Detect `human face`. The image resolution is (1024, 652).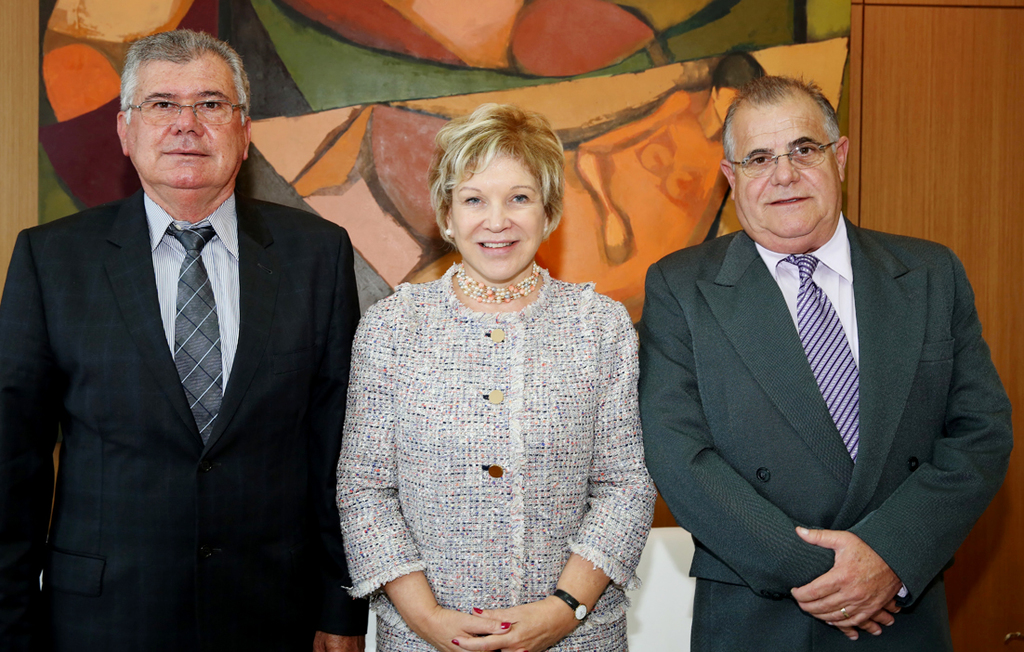
Rect(450, 147, 550, 280).
